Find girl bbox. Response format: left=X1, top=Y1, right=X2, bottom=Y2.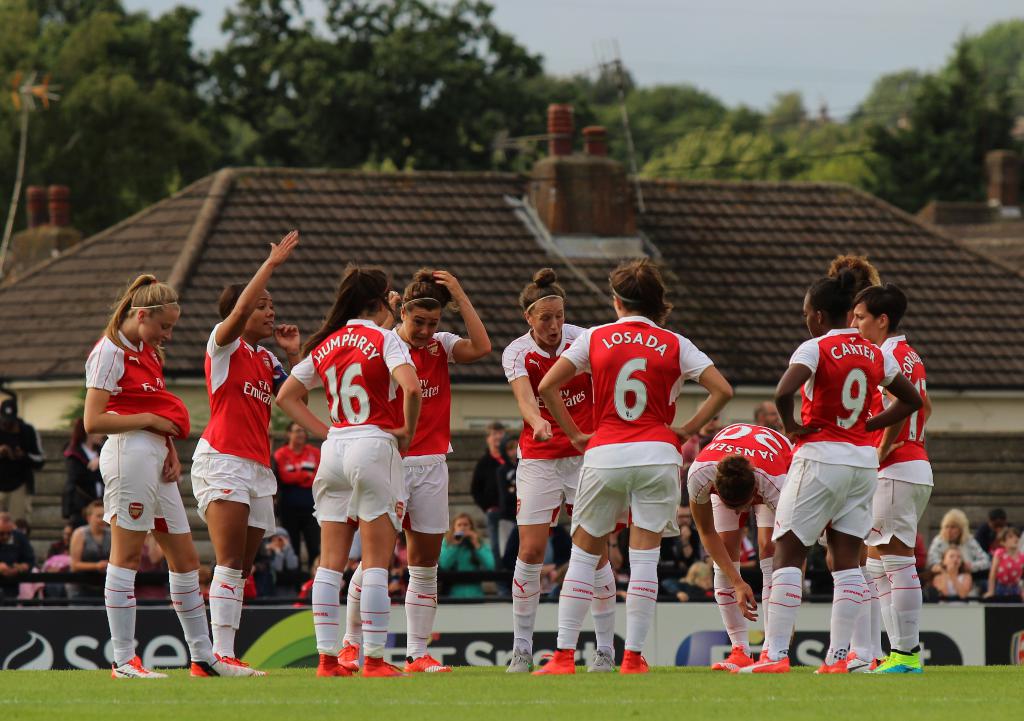
left=272, top=260, right=423, bottom=674.
